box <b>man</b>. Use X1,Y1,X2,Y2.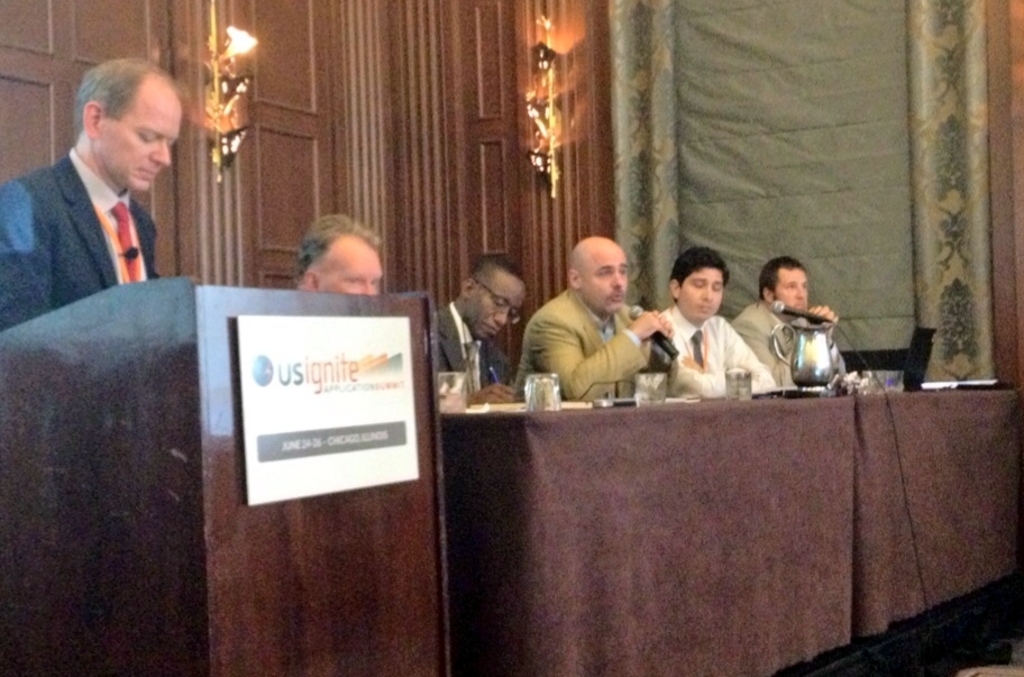
294,220,394,302.
